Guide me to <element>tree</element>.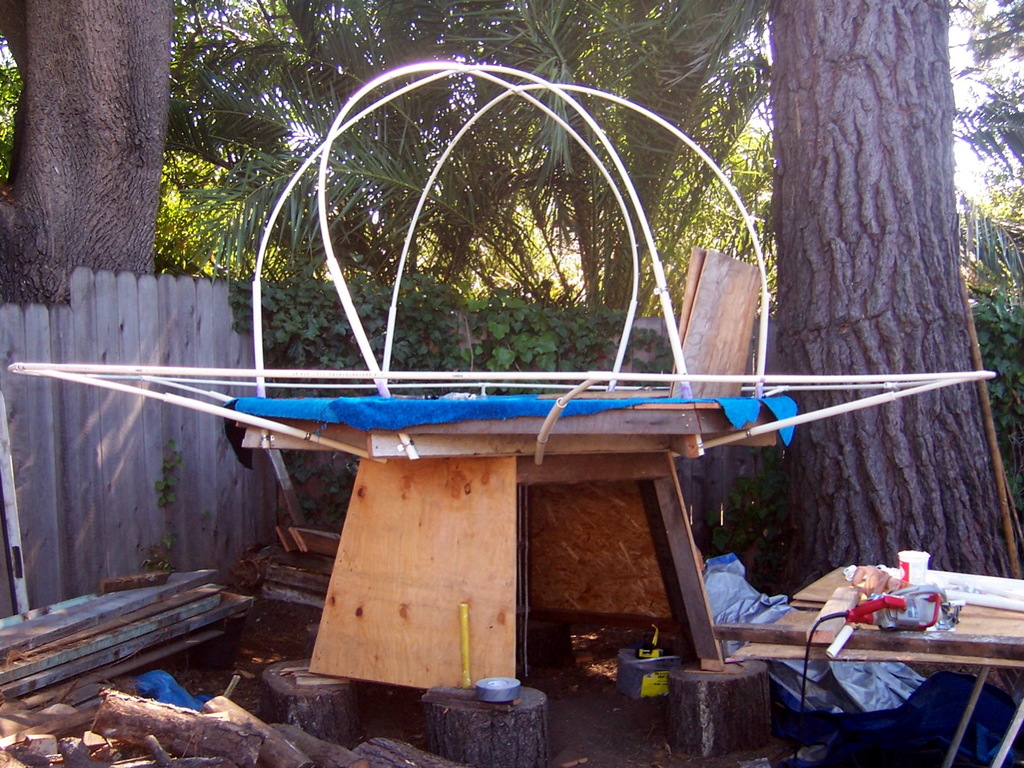
Guidance: <box>781,0,1023,697</box>.
